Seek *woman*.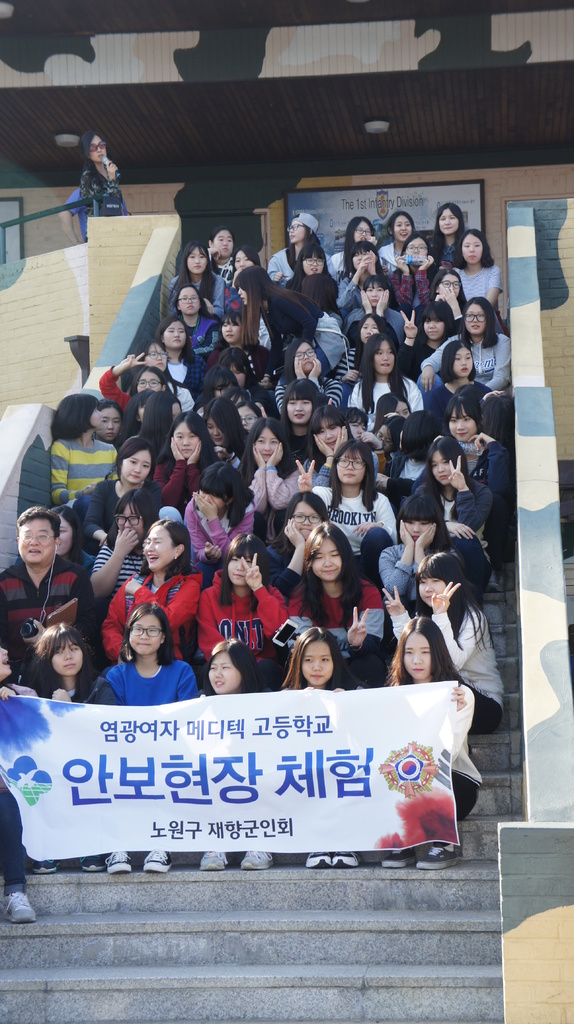
bbox=[271, 333, 346, 410].
